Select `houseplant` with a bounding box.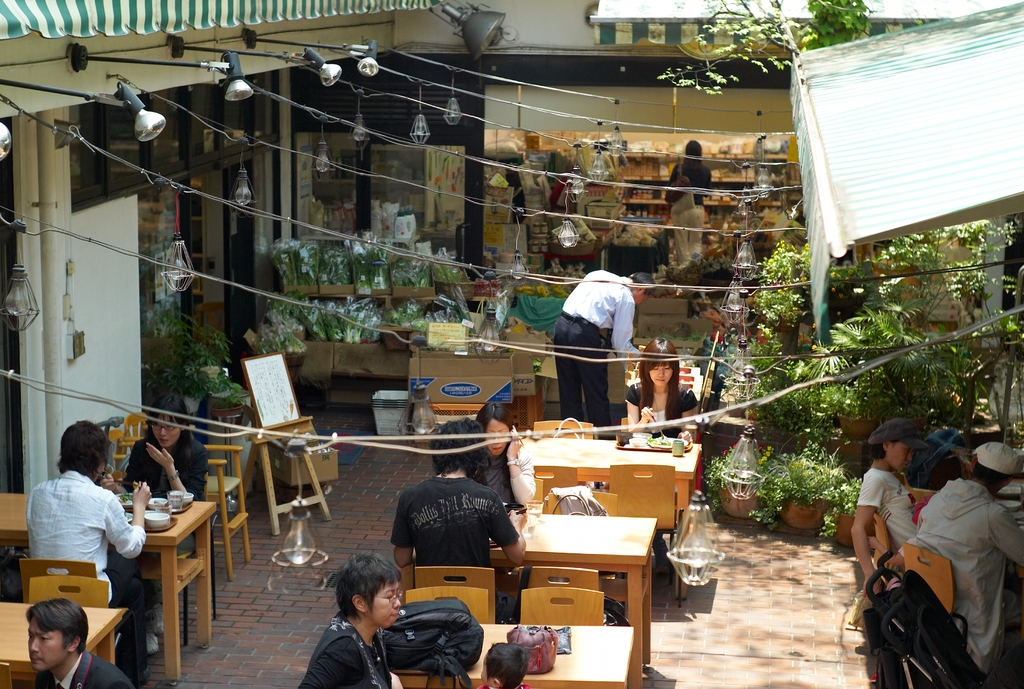
box=[701, 443, 770, 519].
